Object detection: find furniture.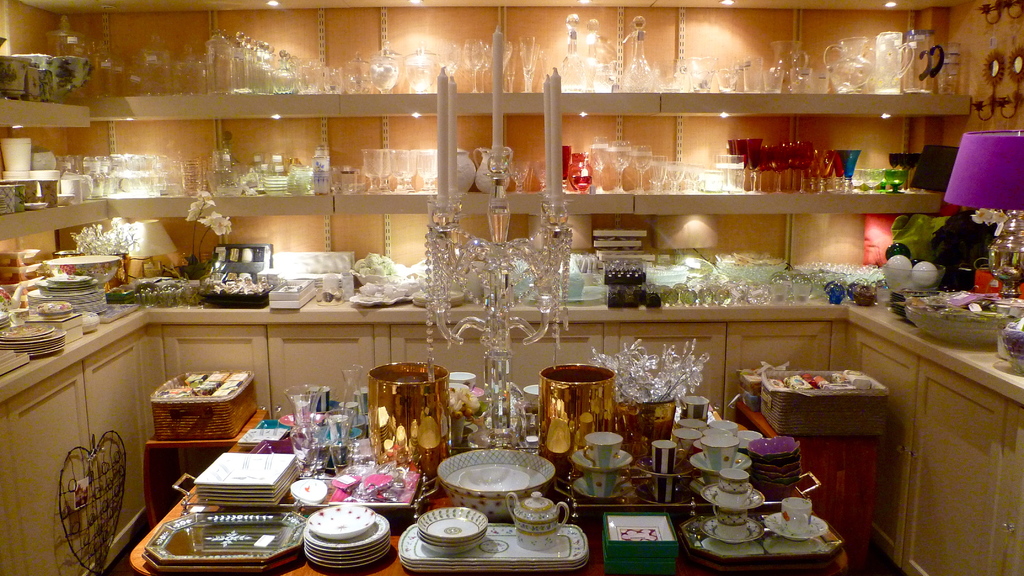
<region>131, 412, 845, 575</region>.
